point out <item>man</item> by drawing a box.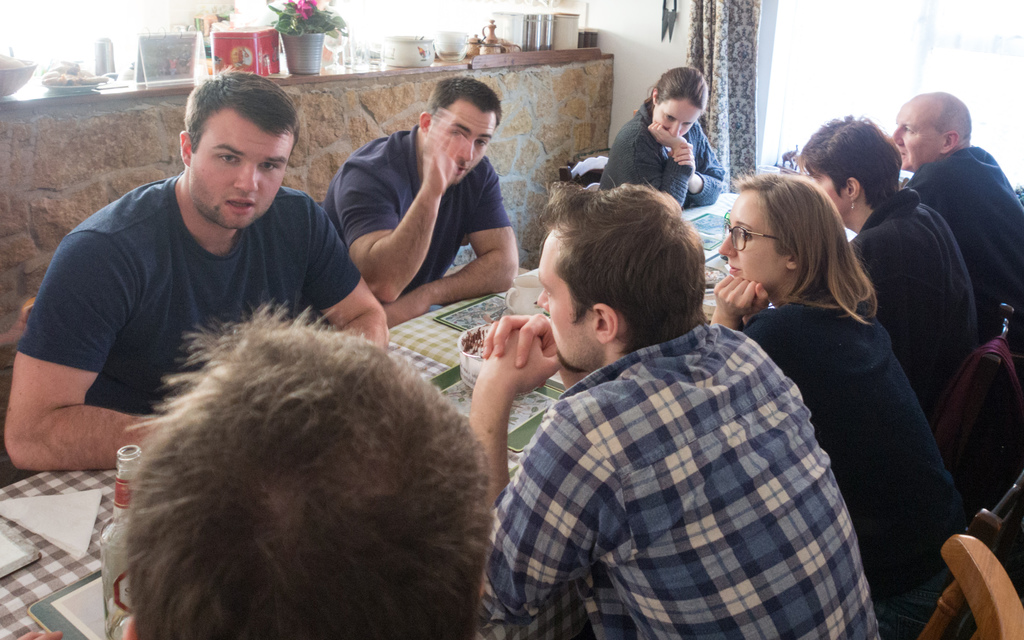
locate(890, 90, 1023, 356).
